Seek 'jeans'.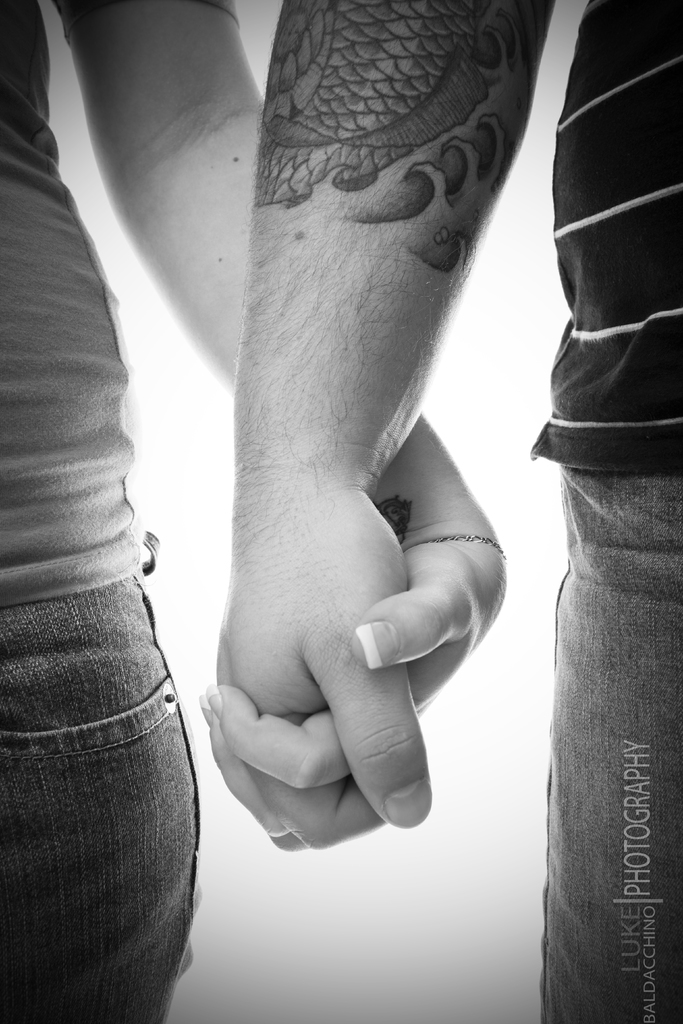
rect(24, 499, 225, 1023).
